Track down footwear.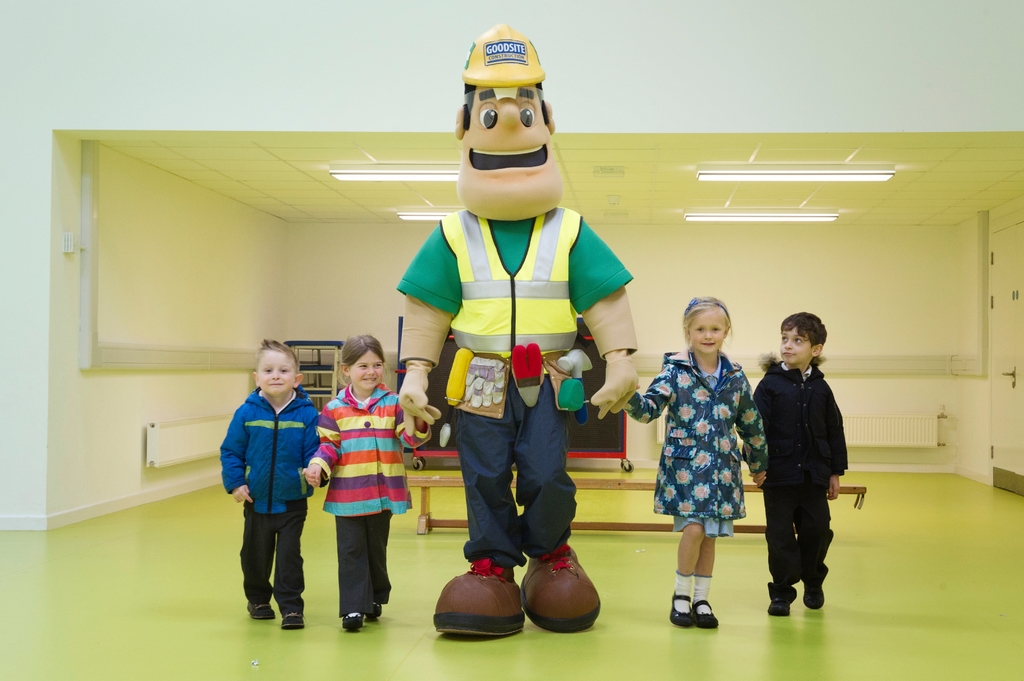
Tracked to x1=344, y1=614, x2=365, y2=632.
